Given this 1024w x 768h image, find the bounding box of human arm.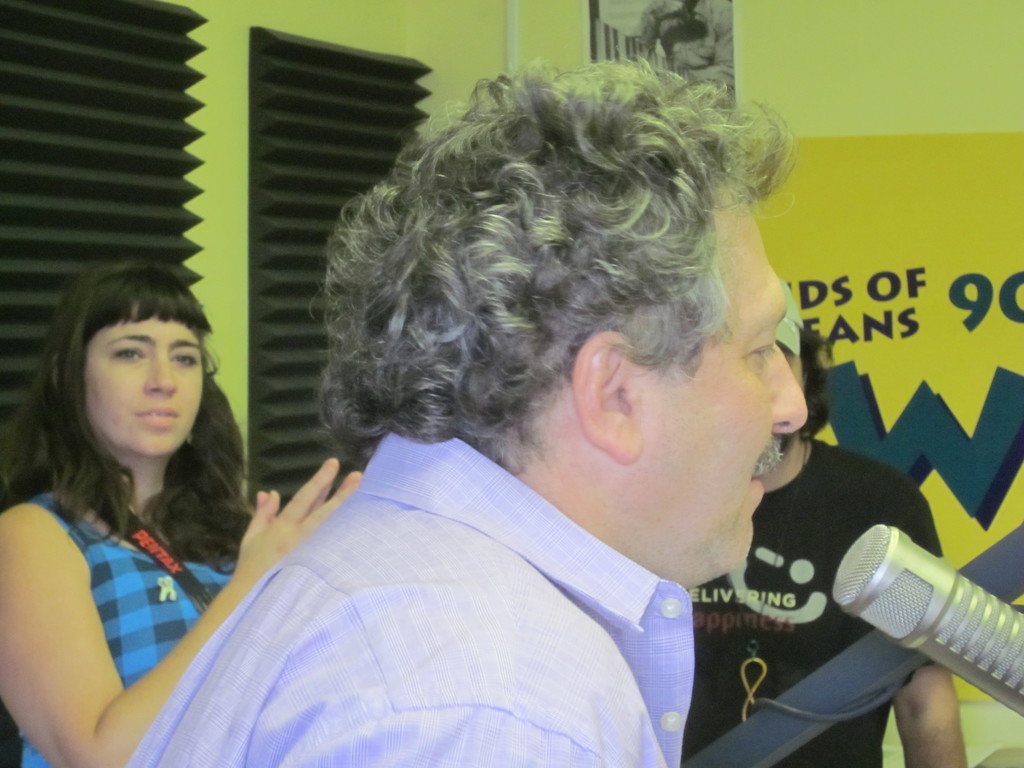
box(31, 517, 239, 721).
